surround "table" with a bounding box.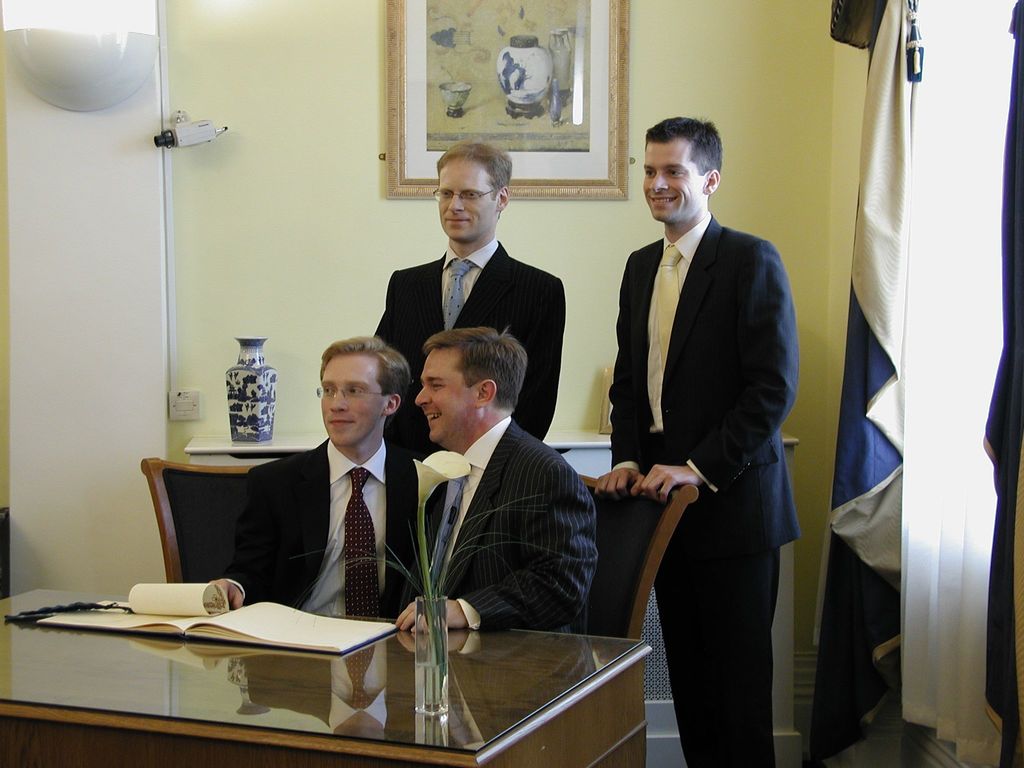
(0, 589, 654, 767).
